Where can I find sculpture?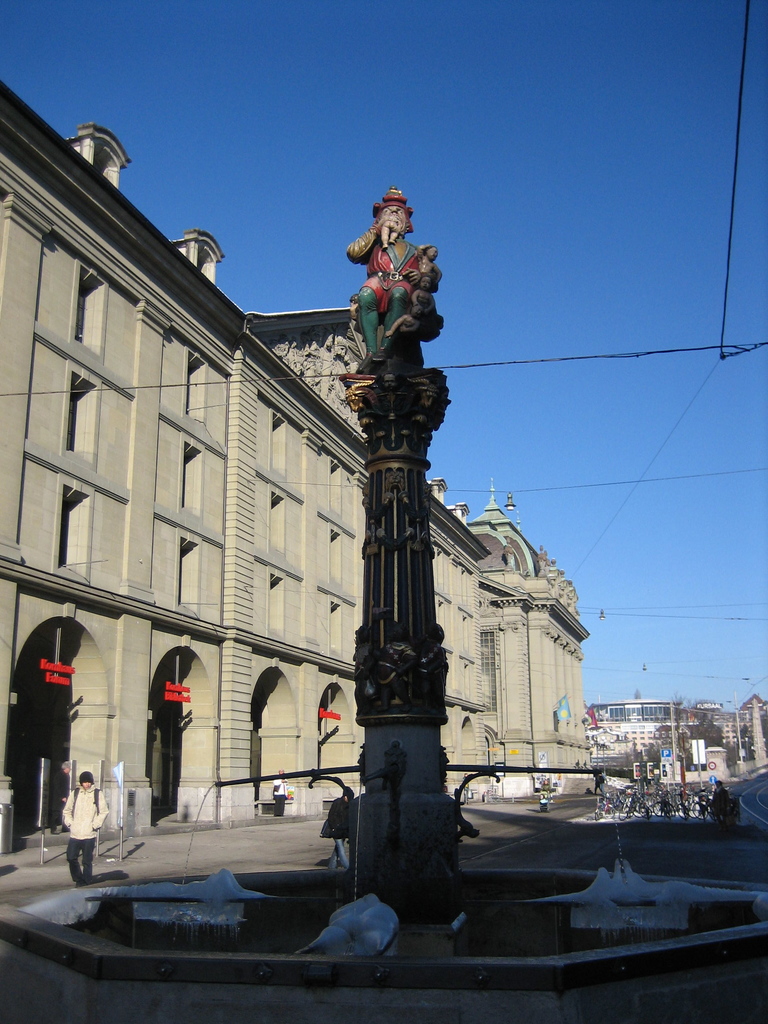
You can find it at 348,190,447,381.
